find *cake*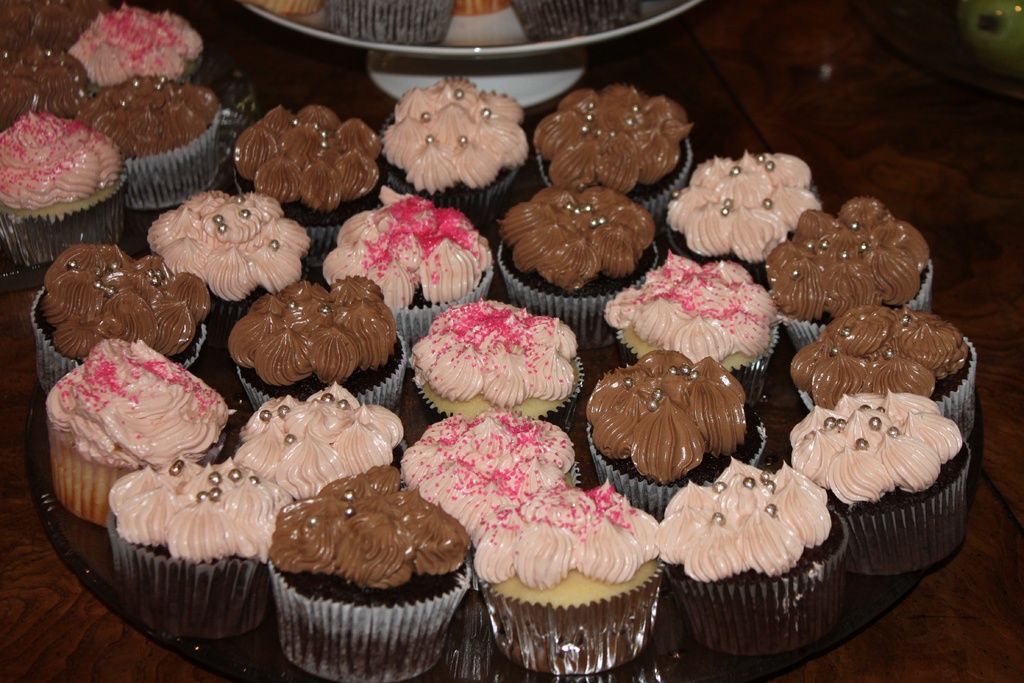
[left=591, top=344, right=756, bottom=509]
